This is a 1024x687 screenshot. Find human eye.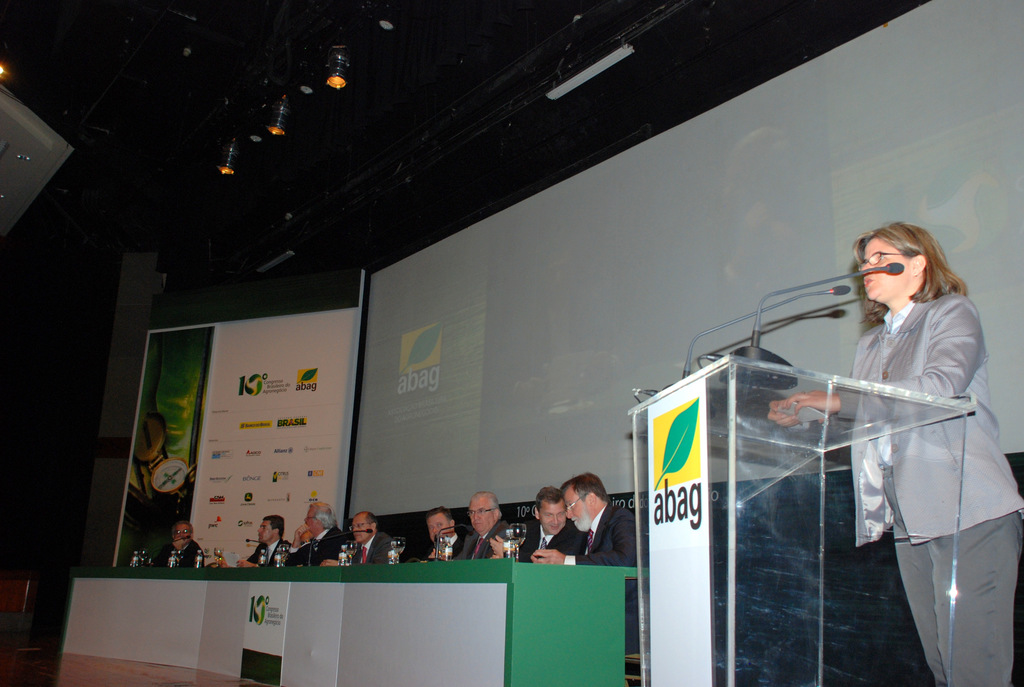
Bounding box: crop(428, 526, 433, 532).
